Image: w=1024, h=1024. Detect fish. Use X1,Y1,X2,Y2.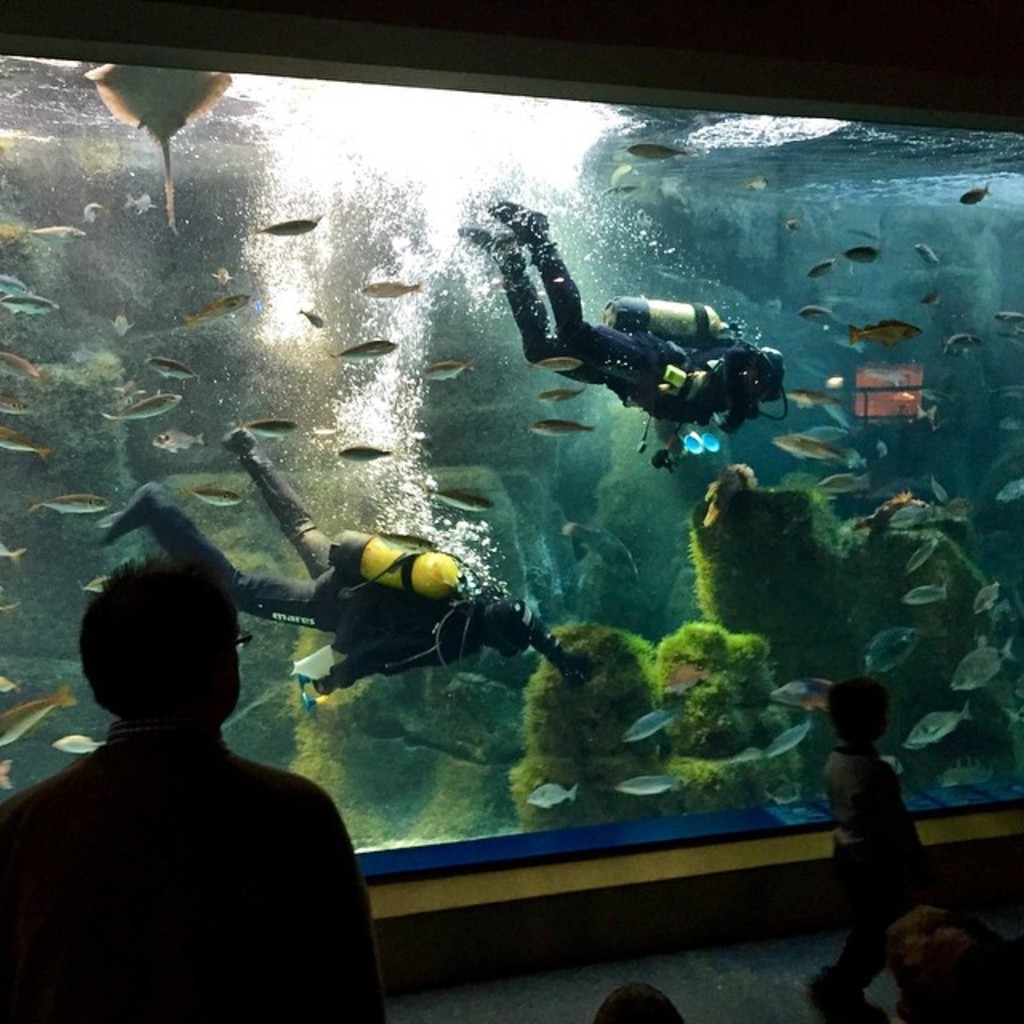
906,702,968,758.
